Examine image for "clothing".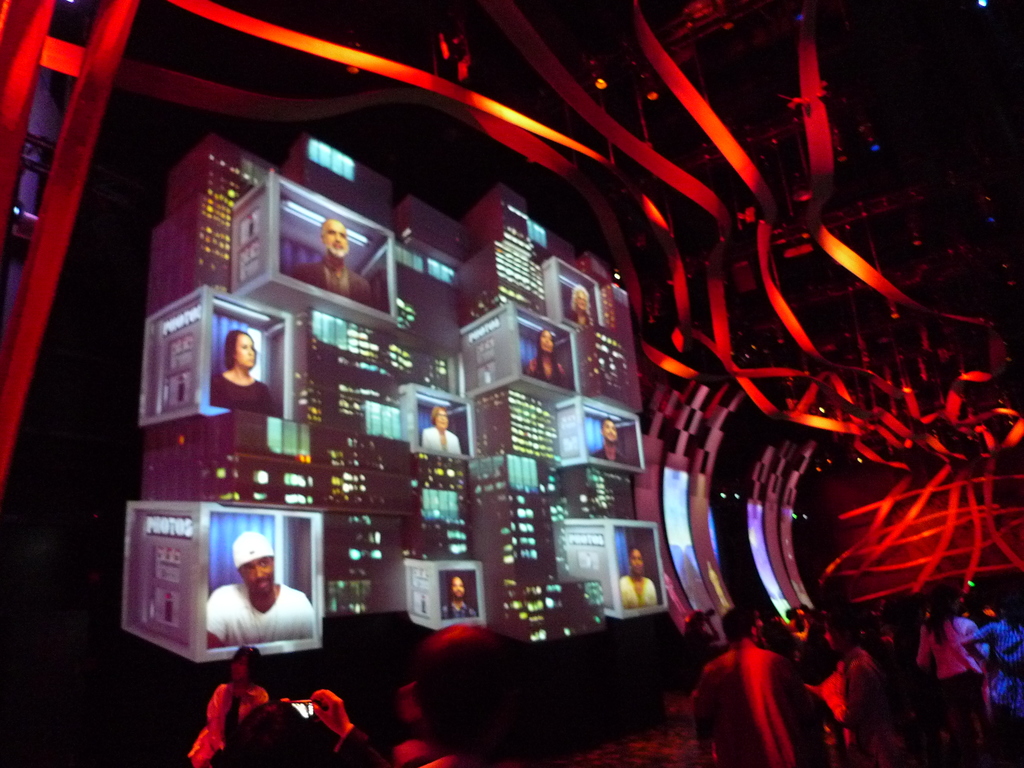
Examination result: bbox=[424, 428, 463, 458].
